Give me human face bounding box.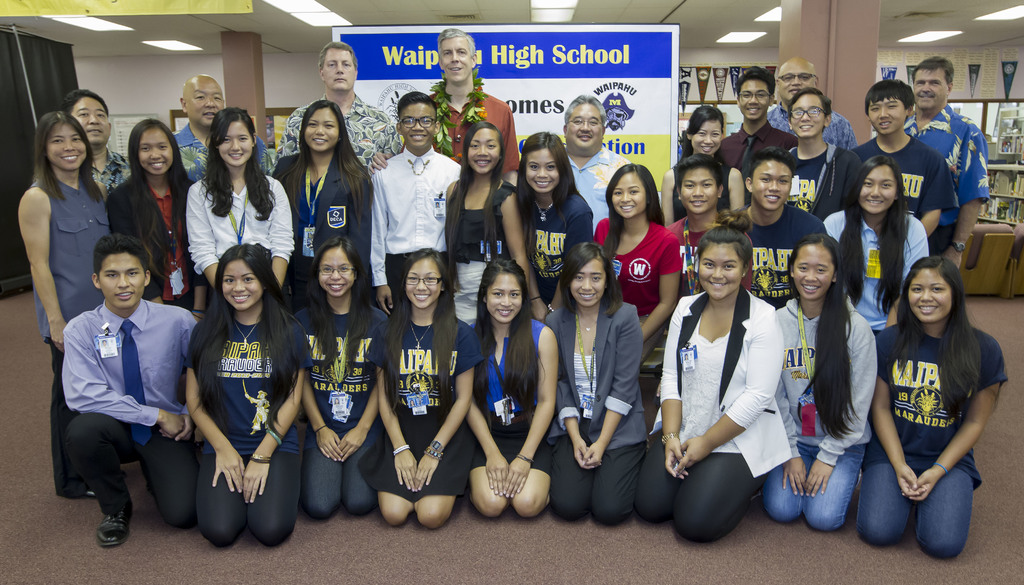
box=[753, 159, 796, 212].
